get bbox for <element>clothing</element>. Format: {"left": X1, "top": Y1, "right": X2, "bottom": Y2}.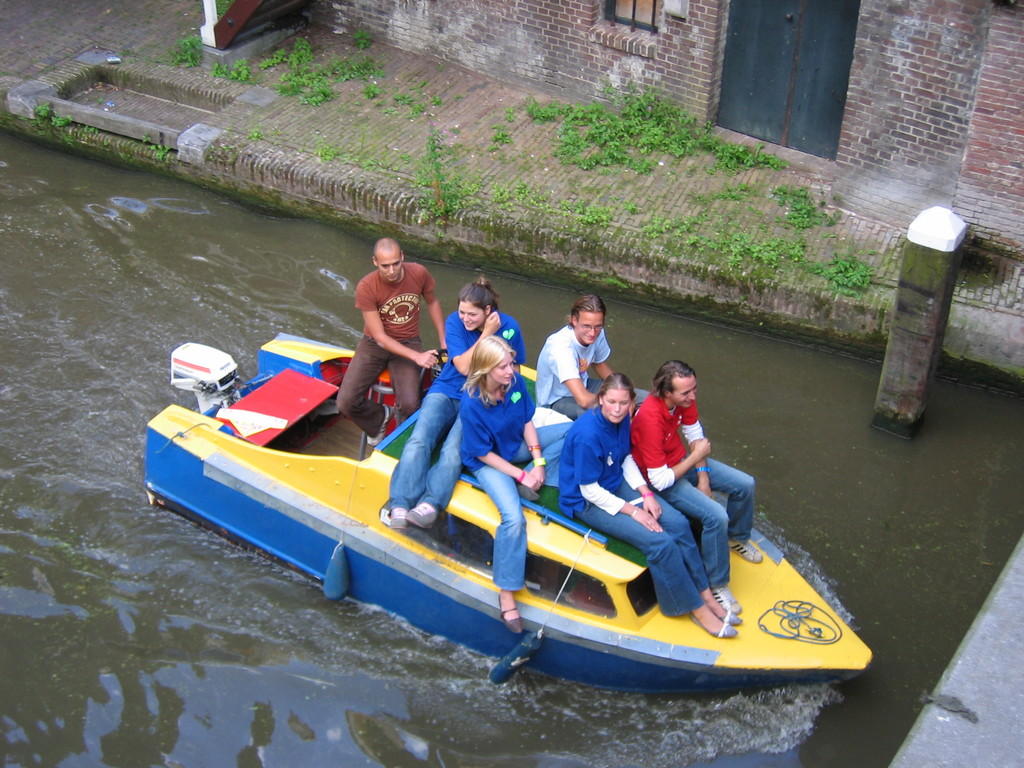
{"left": 339, "top": 269, "right": 435, "bottom": 435}.
